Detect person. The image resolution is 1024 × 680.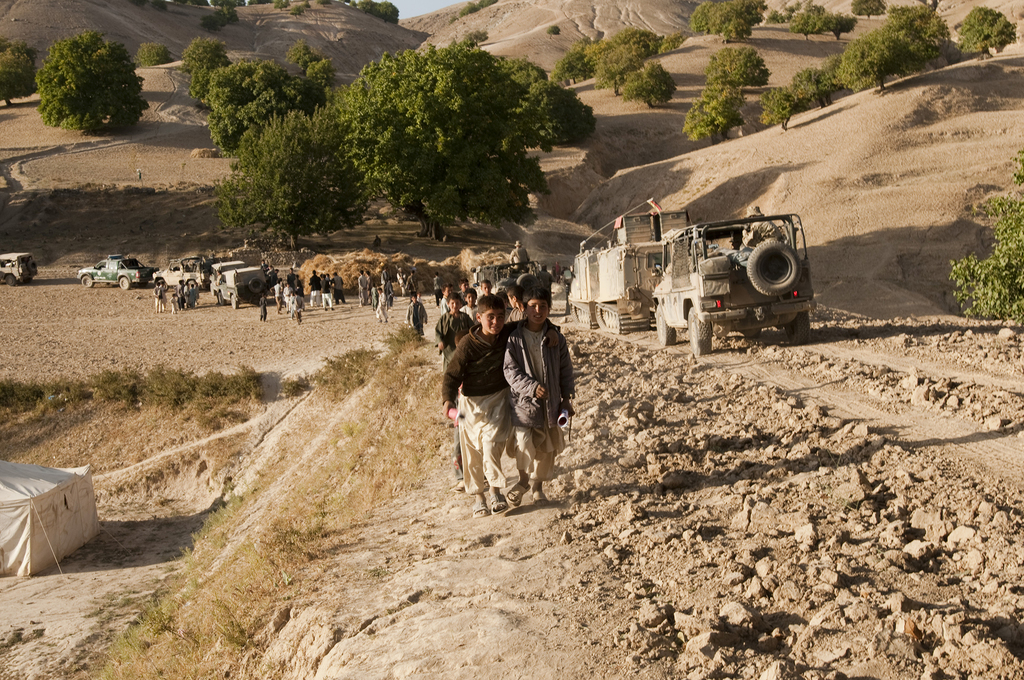
<bbox>259, 293, 266, 323</bbox>.
